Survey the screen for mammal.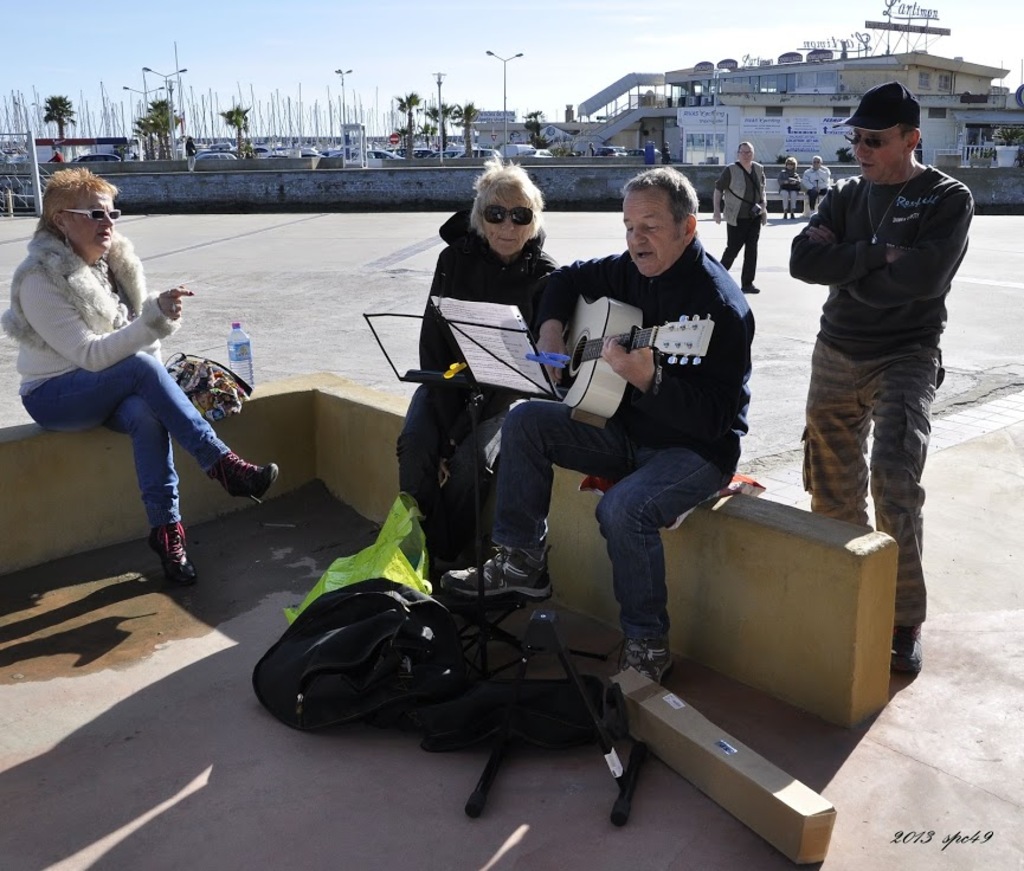
Survey found: (left=36, top=172, right=239, bottom=595).
